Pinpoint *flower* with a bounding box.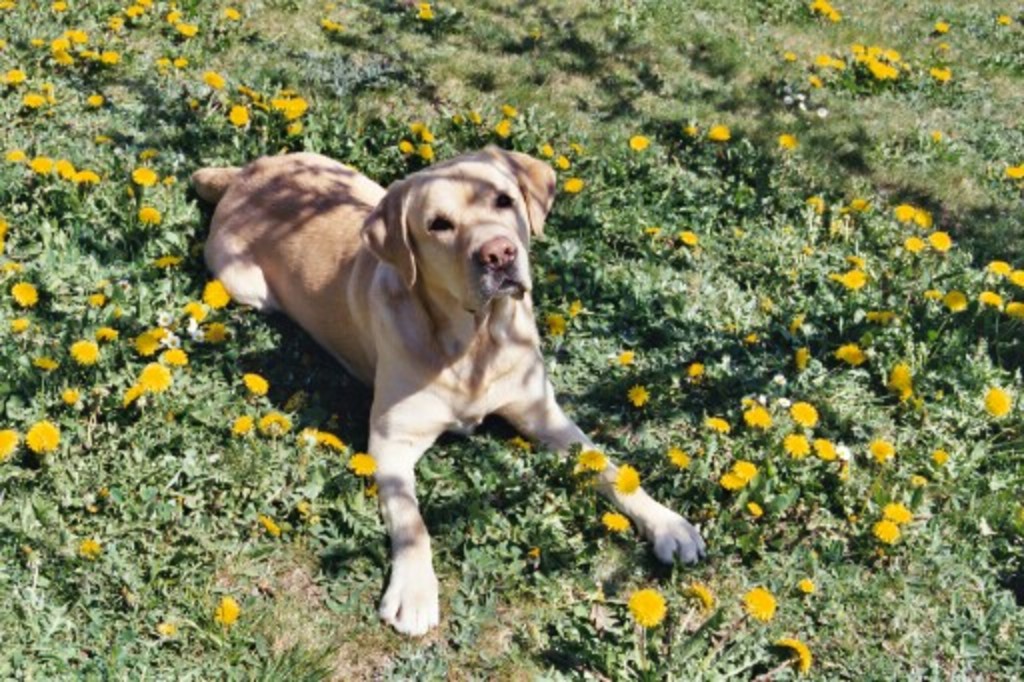
box=[194, 280, 228, 310].
